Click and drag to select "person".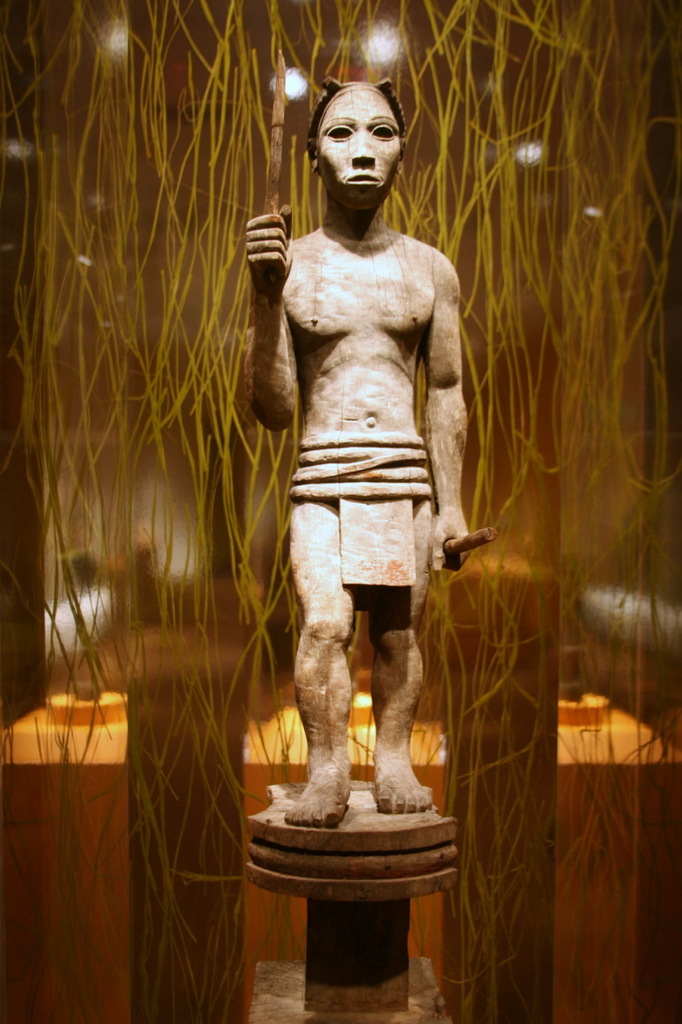
Selection: rect(241, 45, 512, 928).
